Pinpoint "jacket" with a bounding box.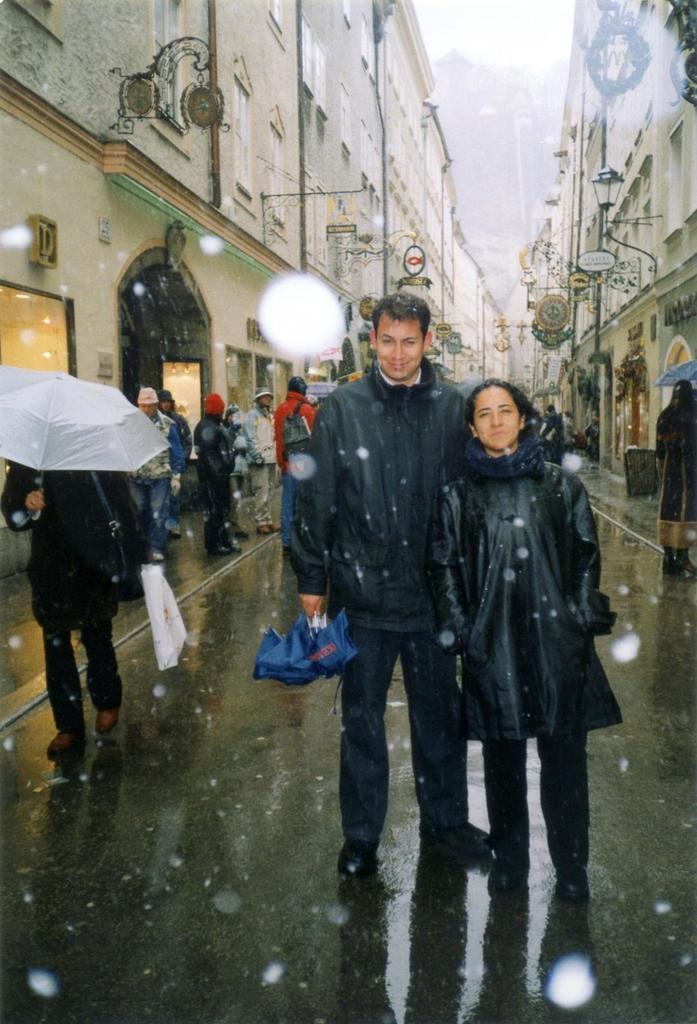
0/453/150/636.
